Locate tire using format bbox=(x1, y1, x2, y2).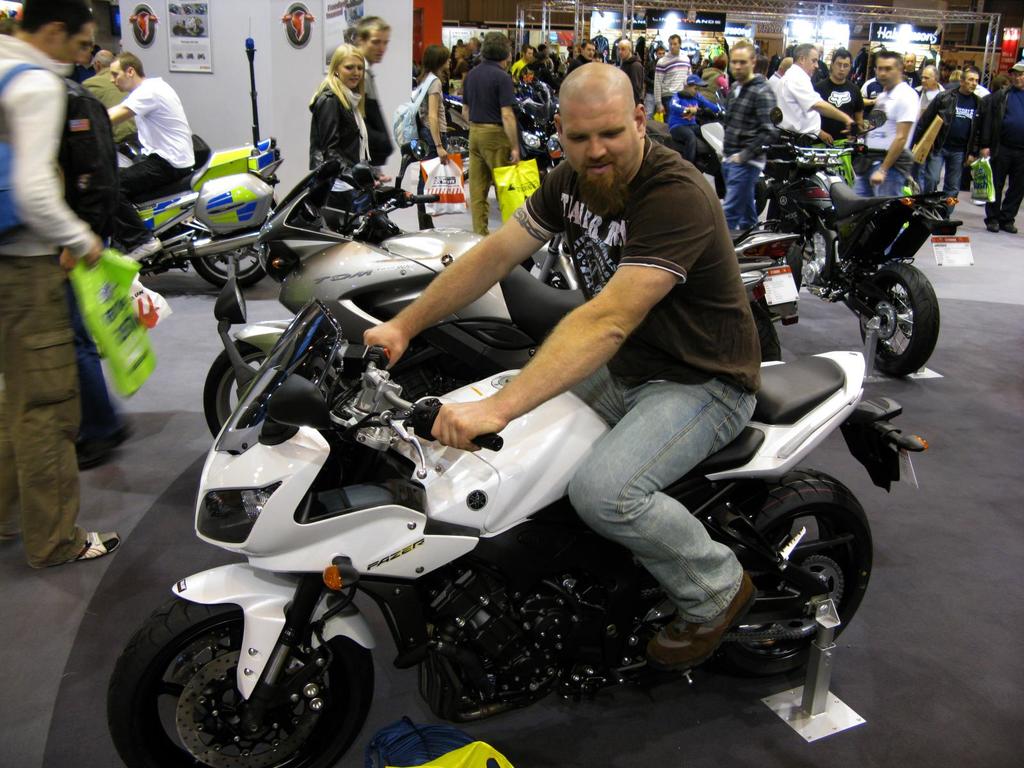
bbox=(751, 306, 785, 363).
